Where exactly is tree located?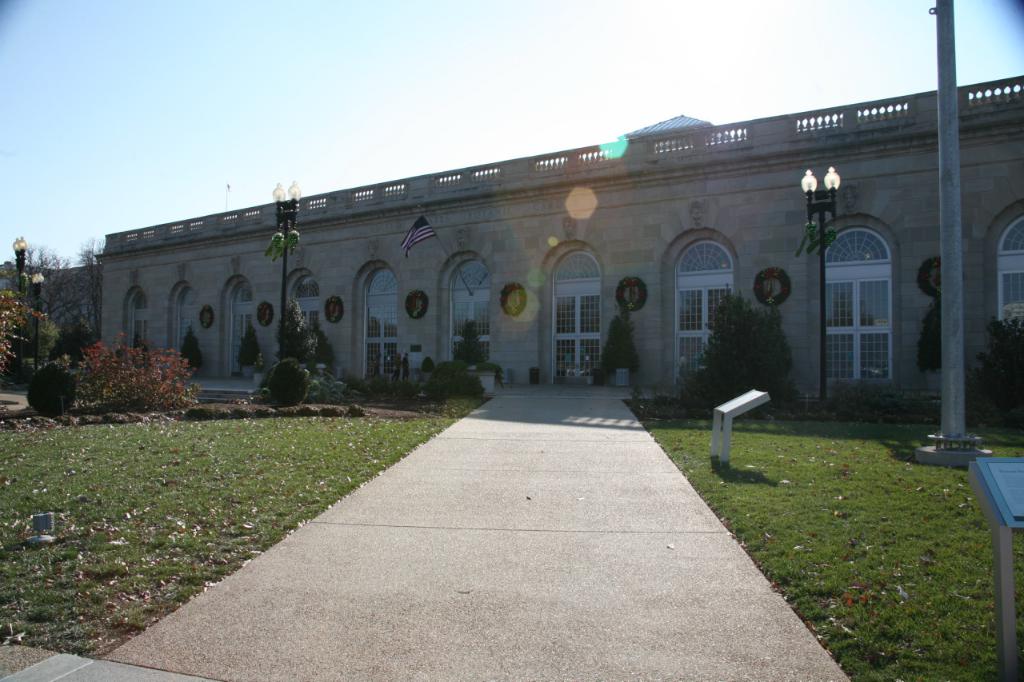
Its bounding box is l=0, t=241, r=82, b=332.
